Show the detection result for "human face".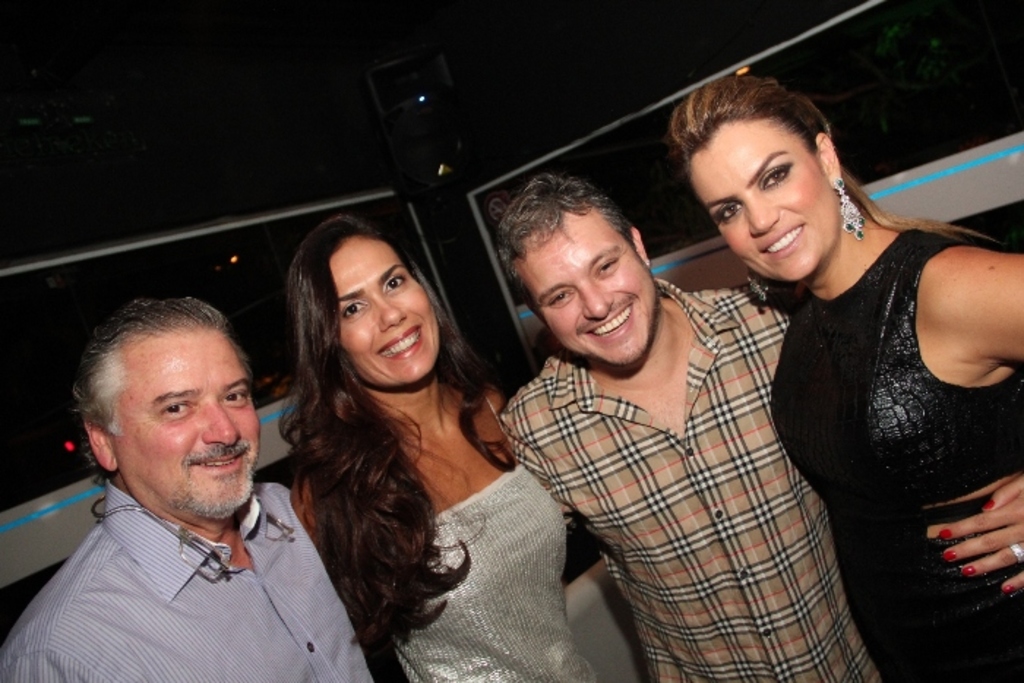
locate(331, 234, 440, 380).
